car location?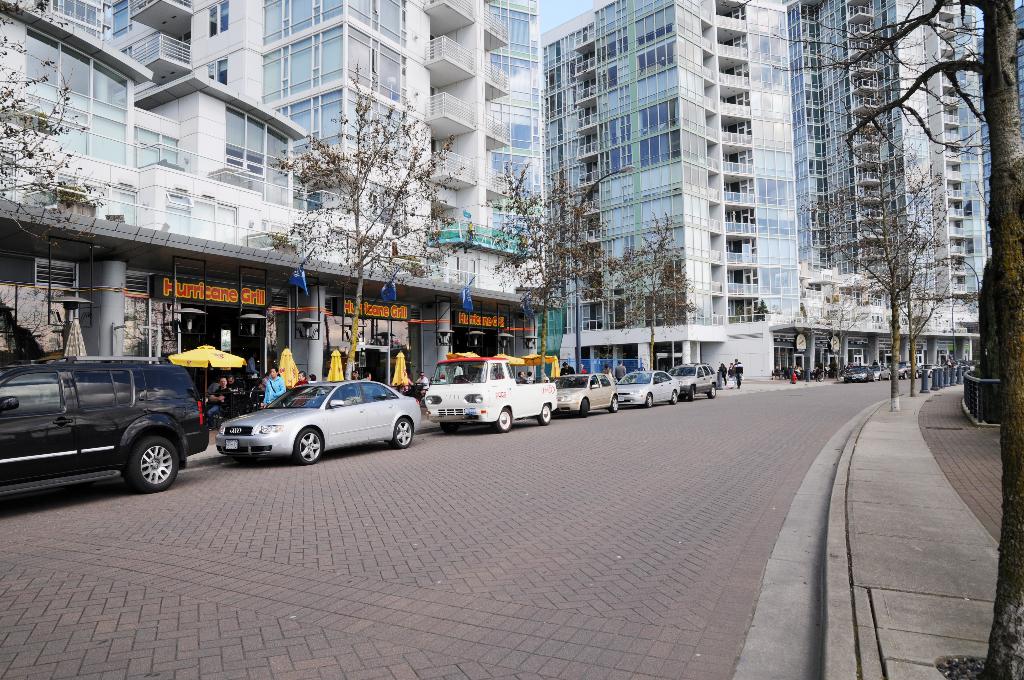
bbox=[0, 357, 207, 490]
